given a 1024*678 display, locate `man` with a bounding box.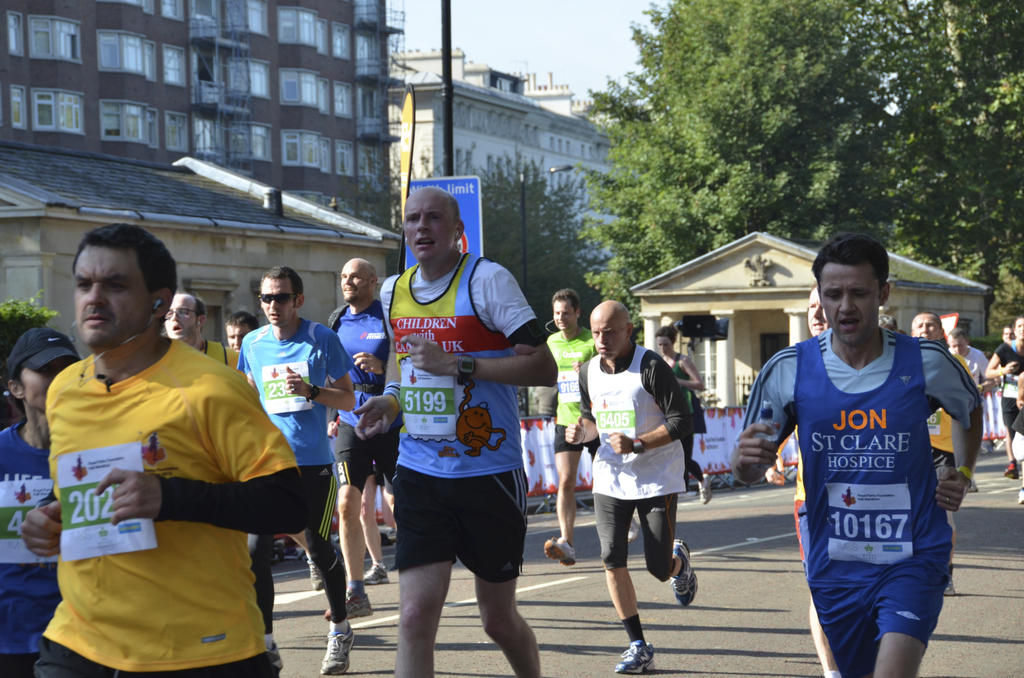
Located: 29,234,306,666.
